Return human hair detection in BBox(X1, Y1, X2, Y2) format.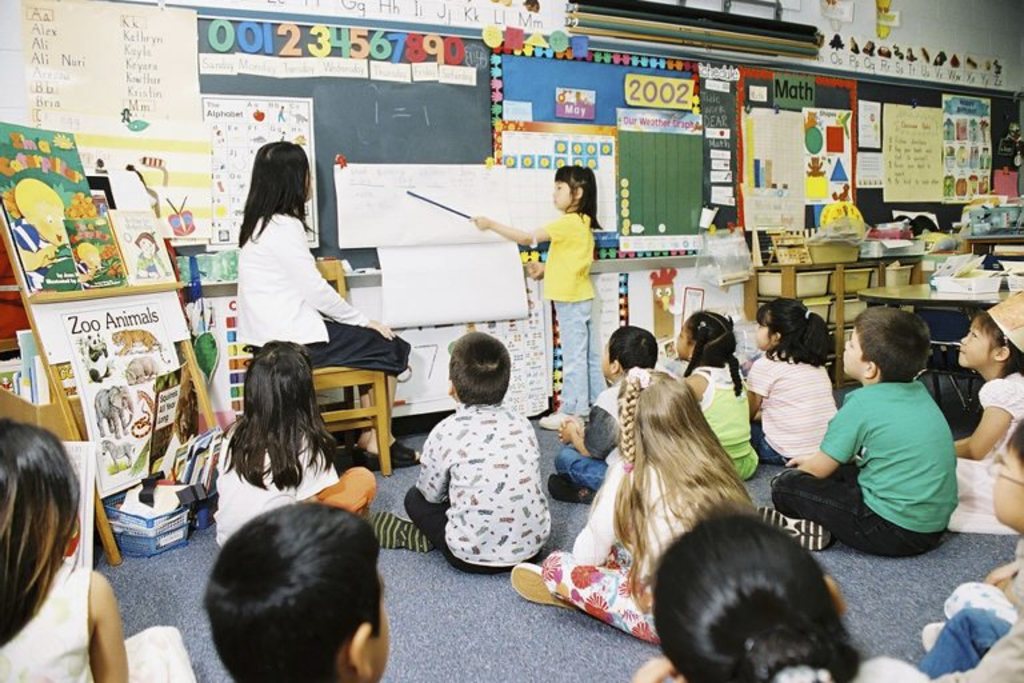
BBox(753, 297, 832, 366).
